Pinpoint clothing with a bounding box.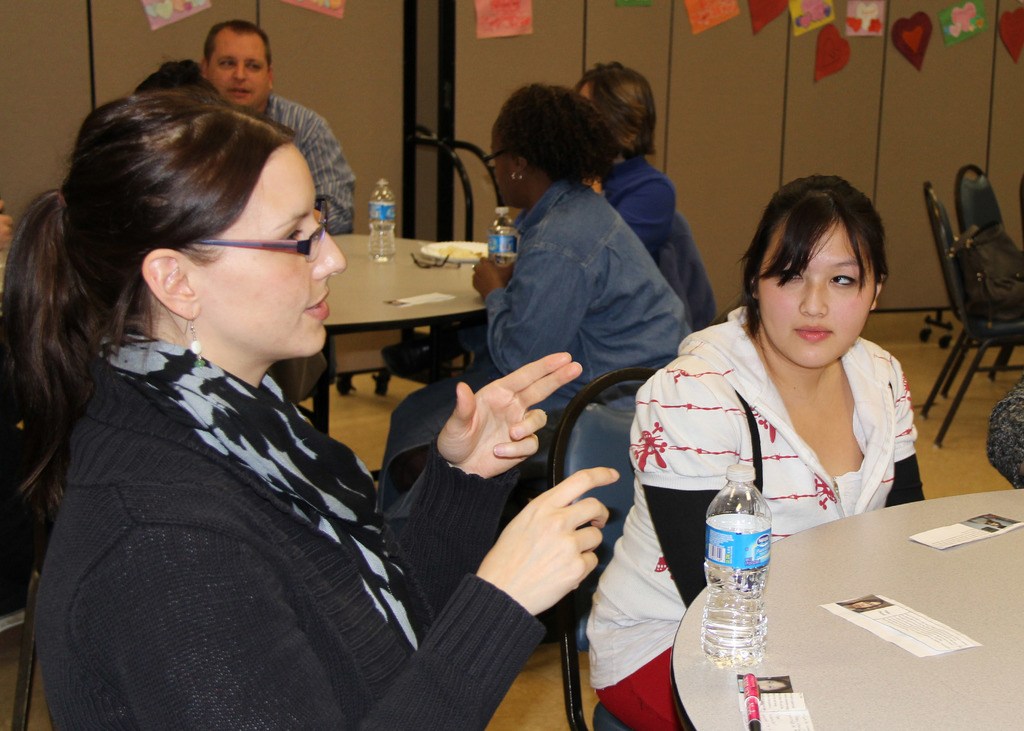
left=591, top=300, right=926, bottom=730.
